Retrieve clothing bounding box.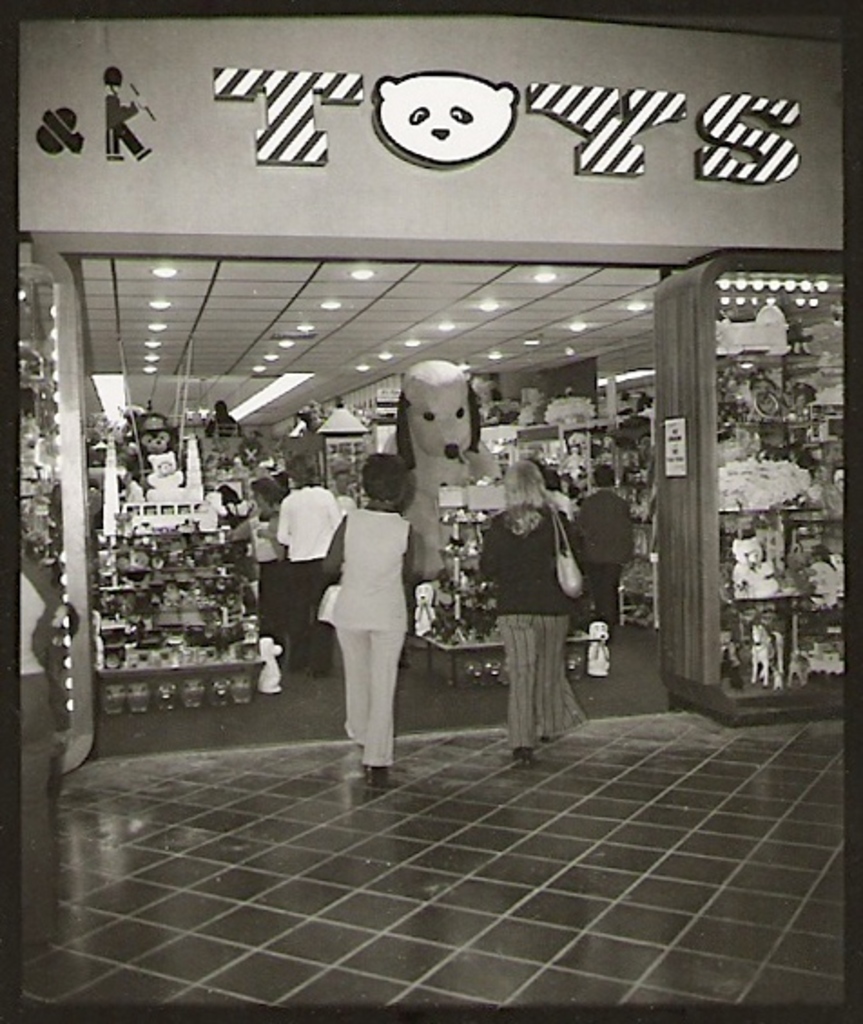
Bounding box: crop(256, 497, 285, 658).
